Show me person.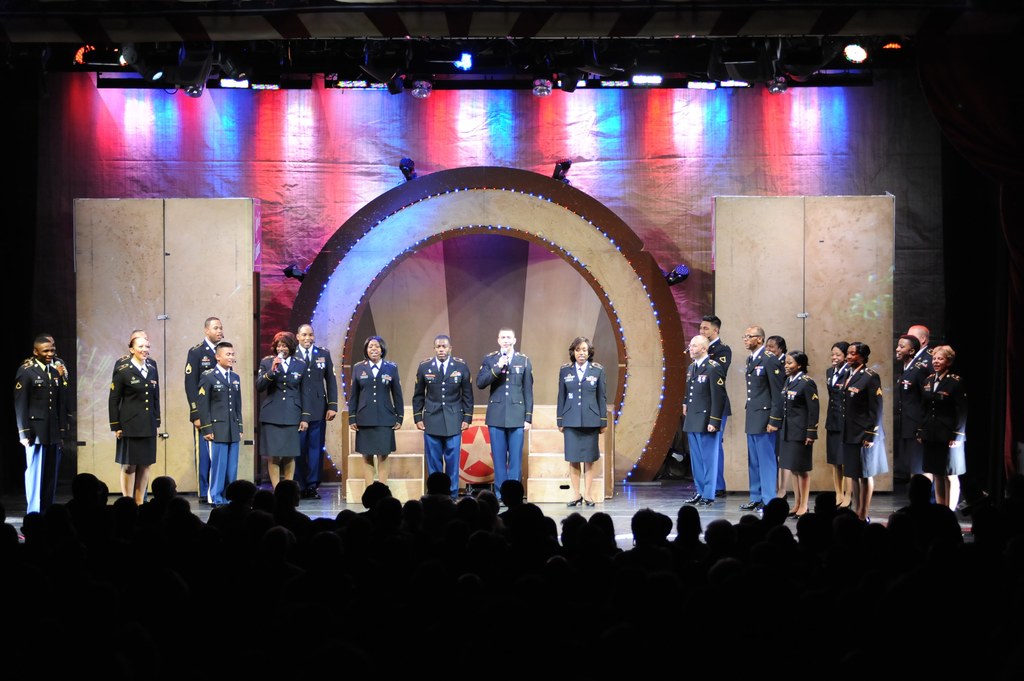
person is here: (200,346,240,499).
